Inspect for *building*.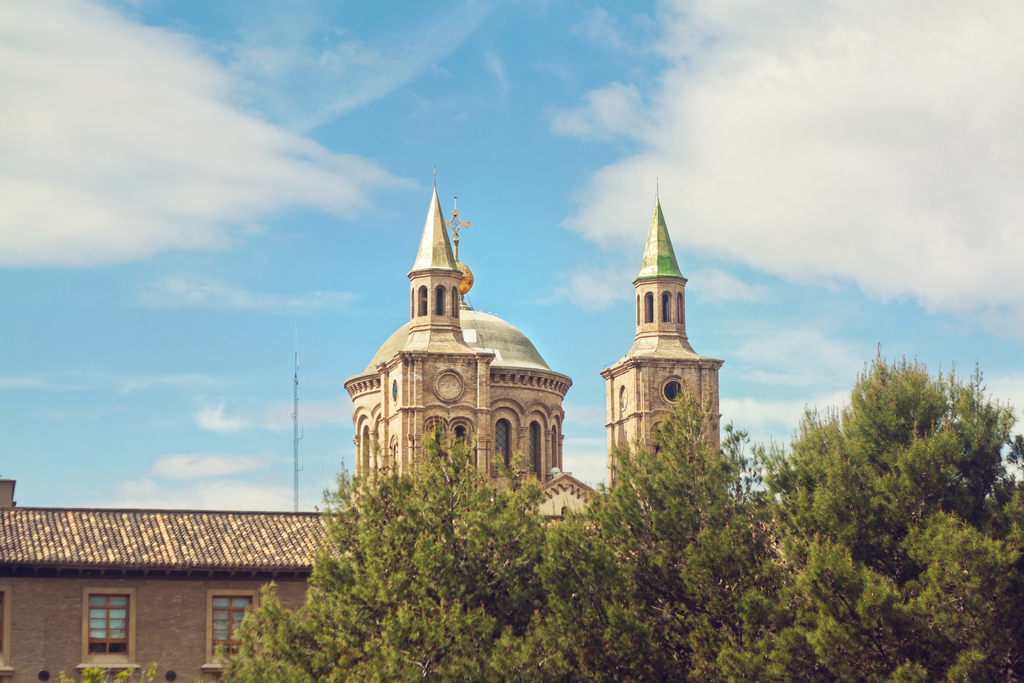
Inspection: region(0, 165, 727, 682).
